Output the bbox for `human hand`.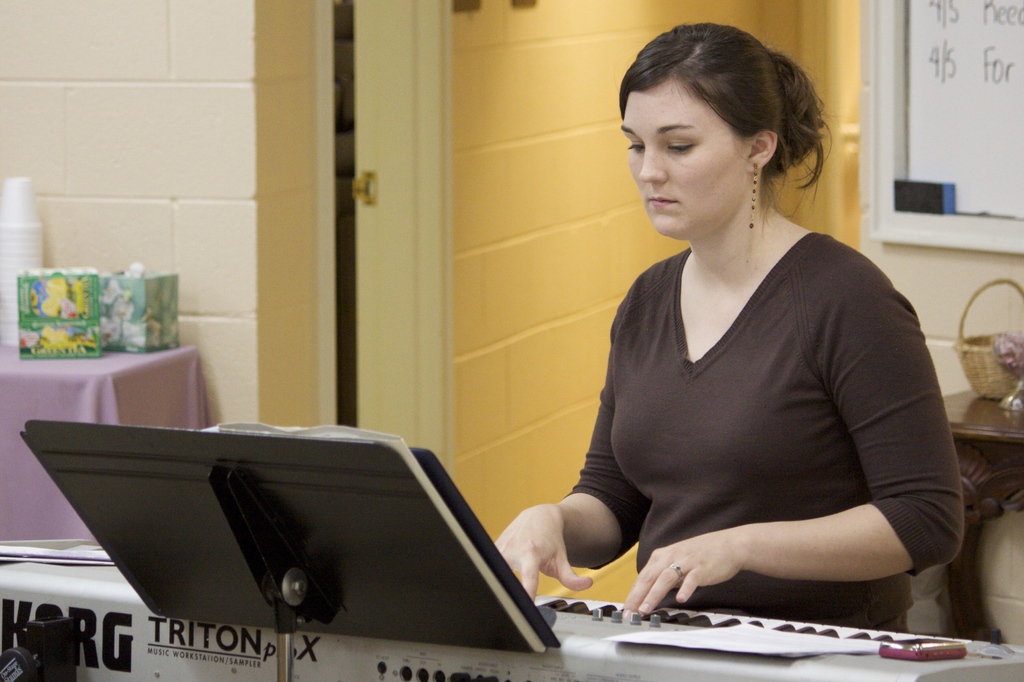
locate(516, 507, 592, 605).
